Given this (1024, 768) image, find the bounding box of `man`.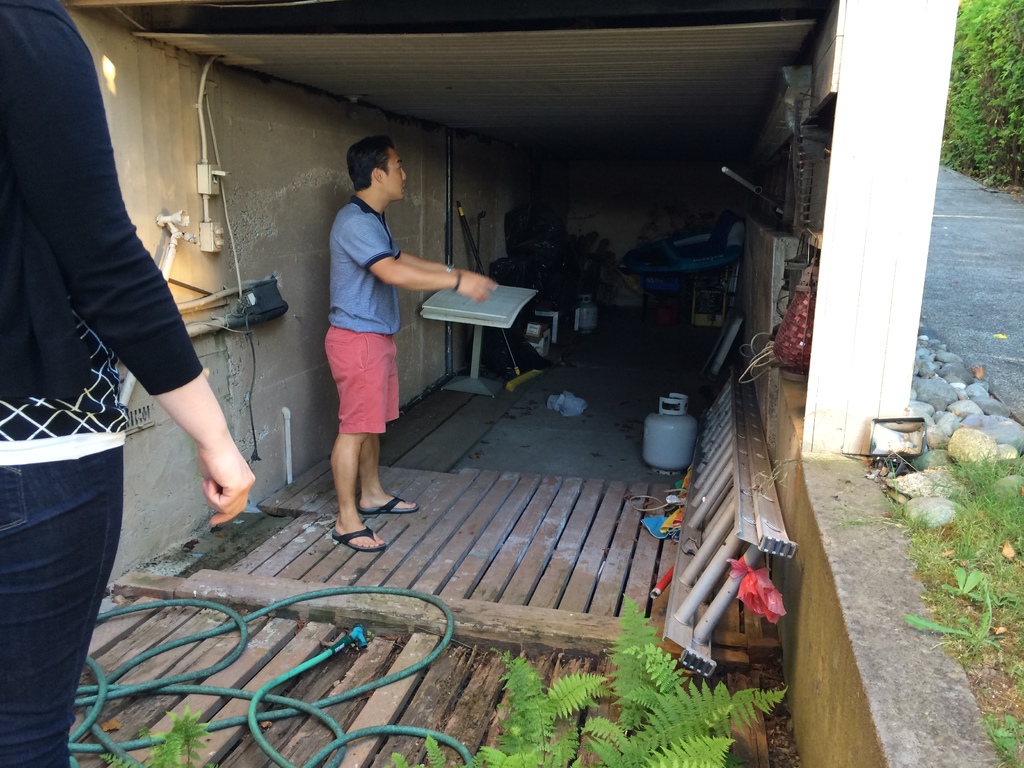
<bbox>300, 137, 454, 533</bbox>.
